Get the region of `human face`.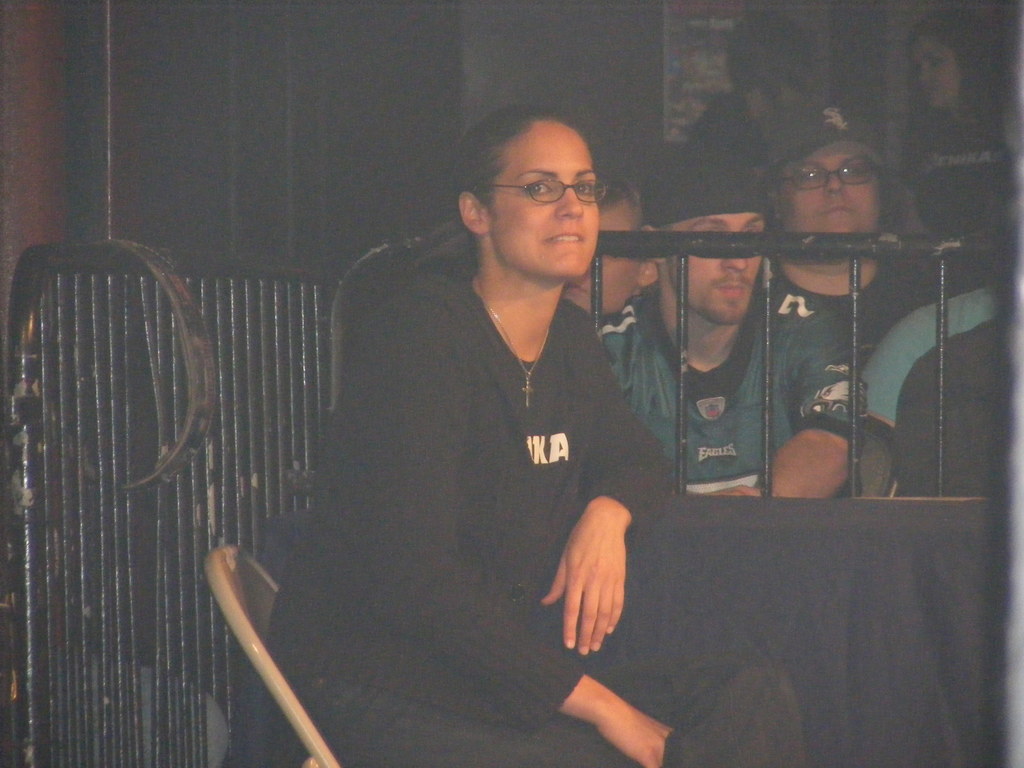
left=918, top=41, right=965, bottom=107.
